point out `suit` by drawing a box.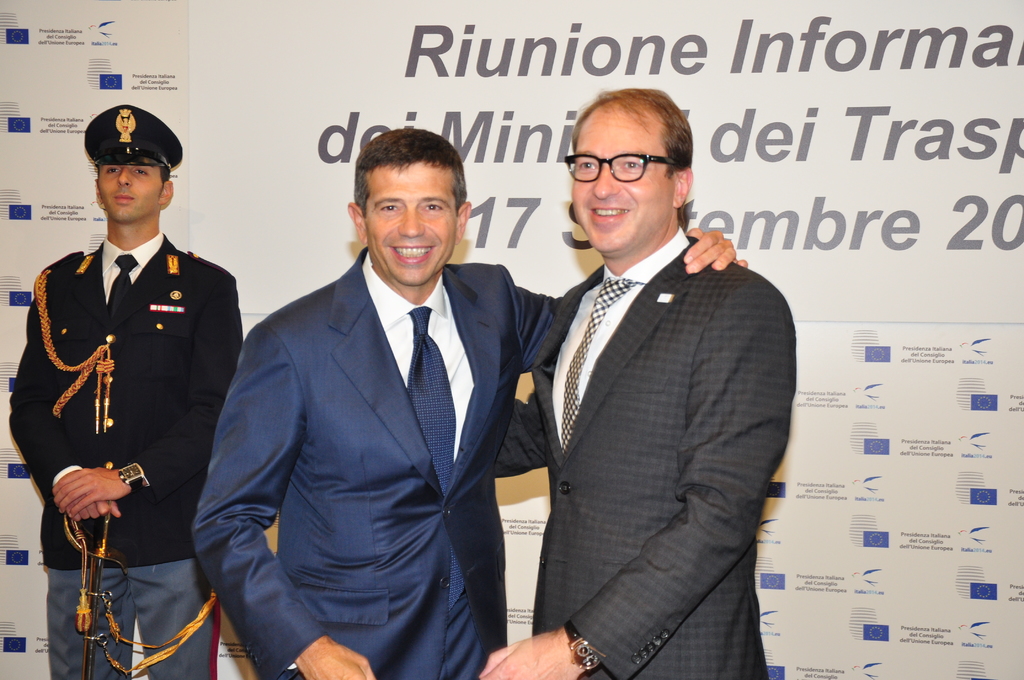
<bbox>509, 98, 806, 679</bbox>.
